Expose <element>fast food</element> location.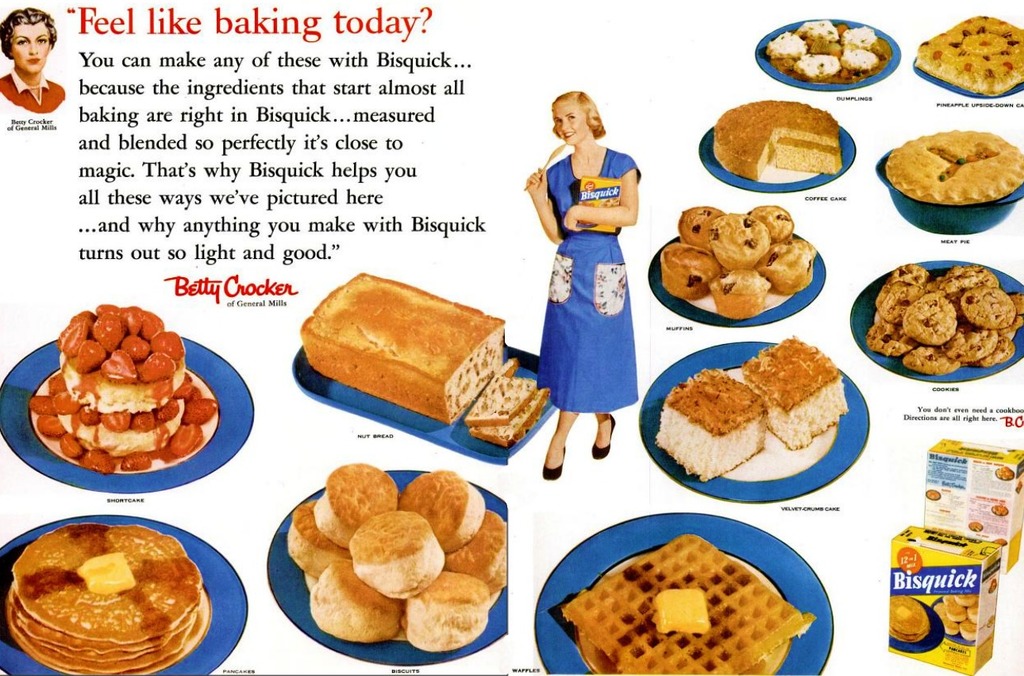
Exposed at box=[883, 131, 1023, 203].
